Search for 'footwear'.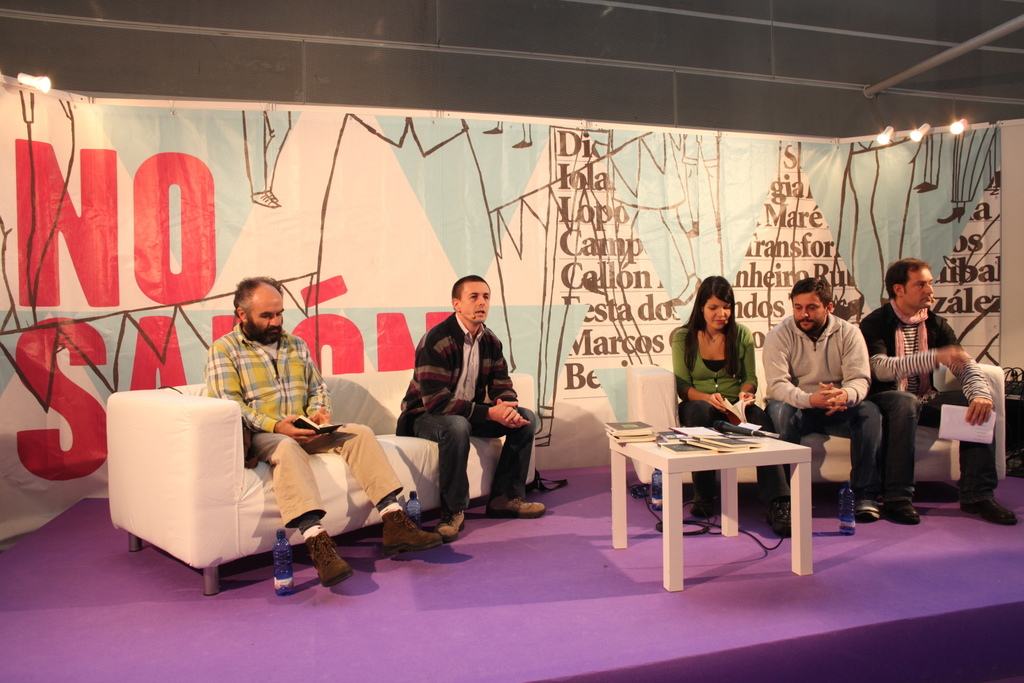
Found at (767,495,792,536).
